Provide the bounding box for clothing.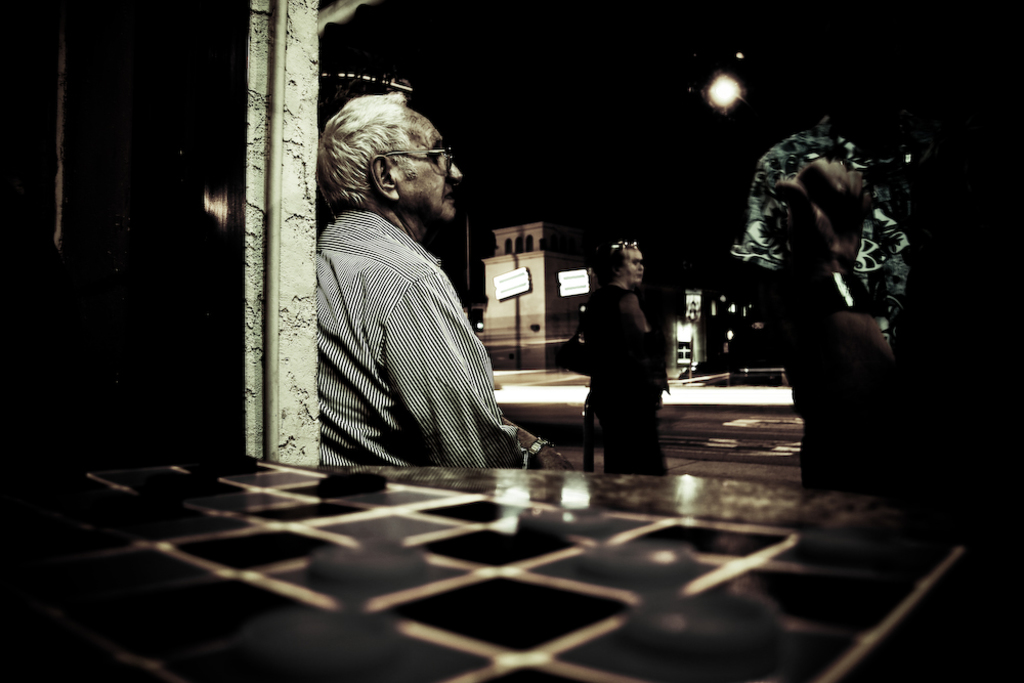
(736, 113, 915, 336).
